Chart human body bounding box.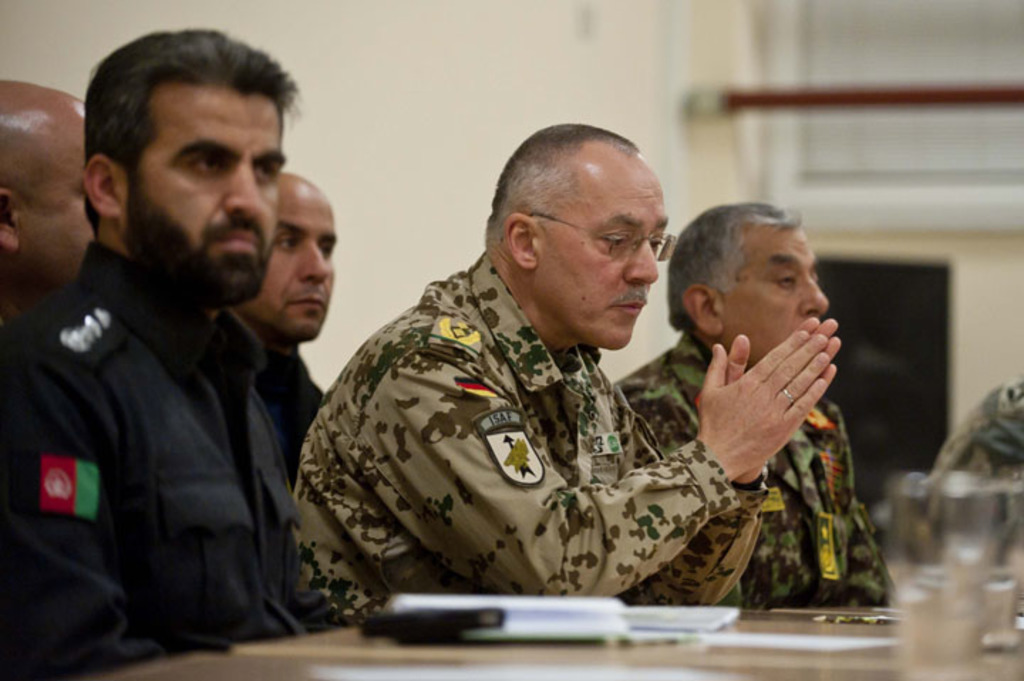
Charted: {"x1": 229, "y1": 171, "x2": 334, "y2": 496}.
